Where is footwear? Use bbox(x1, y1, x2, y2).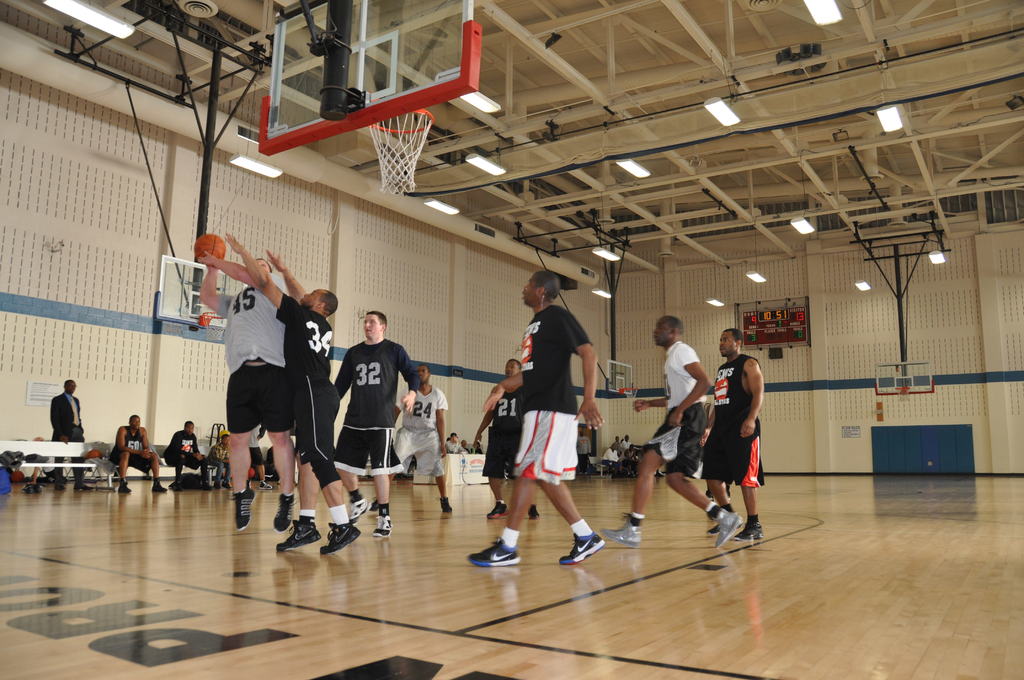
bbox(278, 516, 318, 551).
